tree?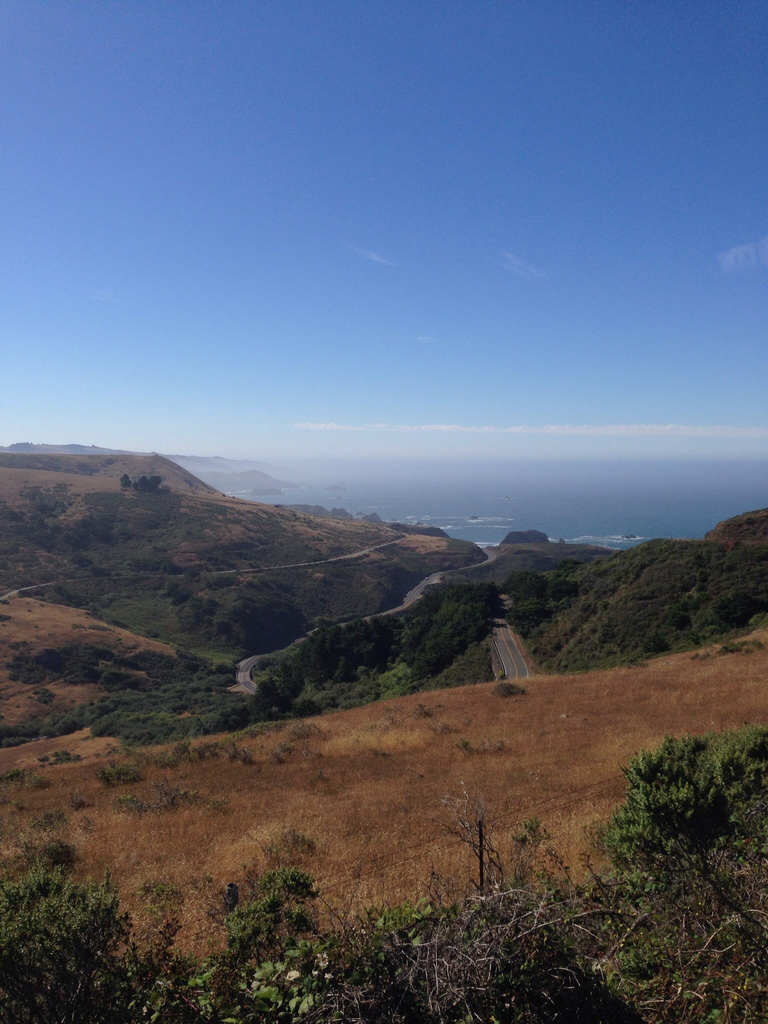
589:732:767:936
